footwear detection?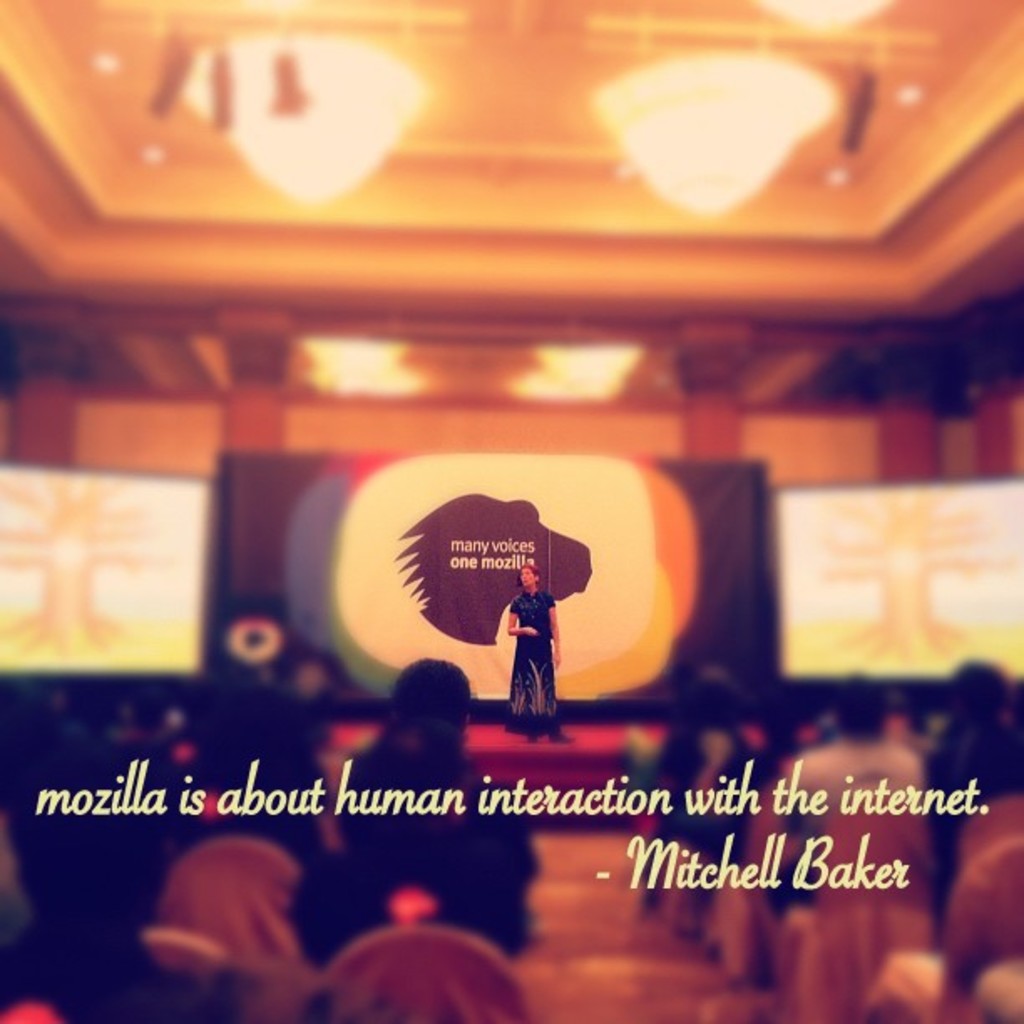
region(559, 736, 577, 748)
